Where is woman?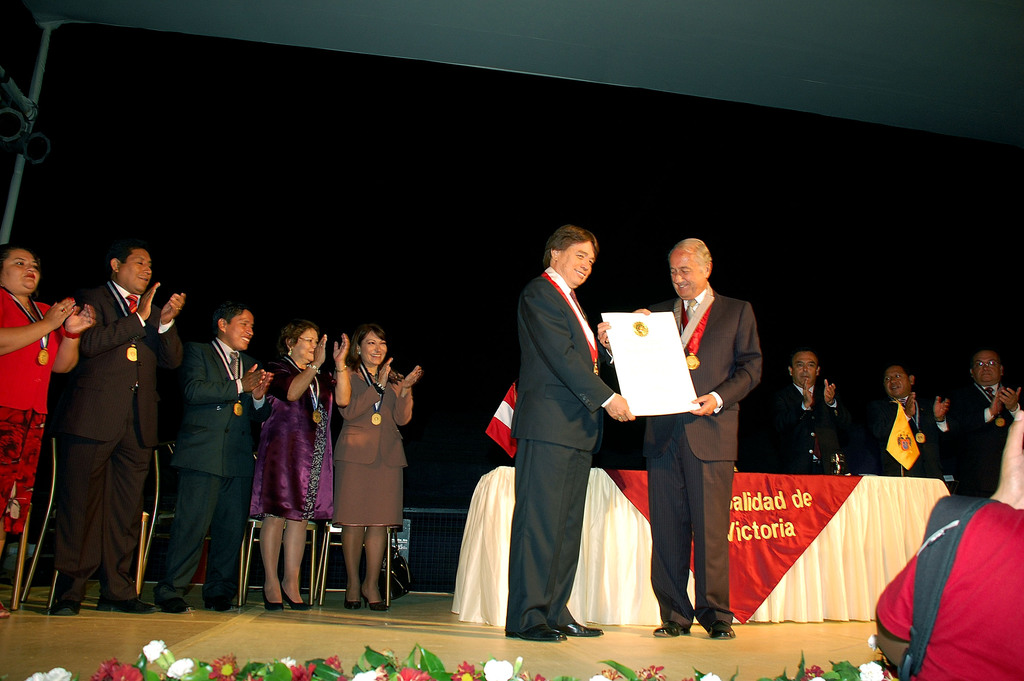
{"left": 247, "top": 323, "right": 332, "bottom": 588}.
